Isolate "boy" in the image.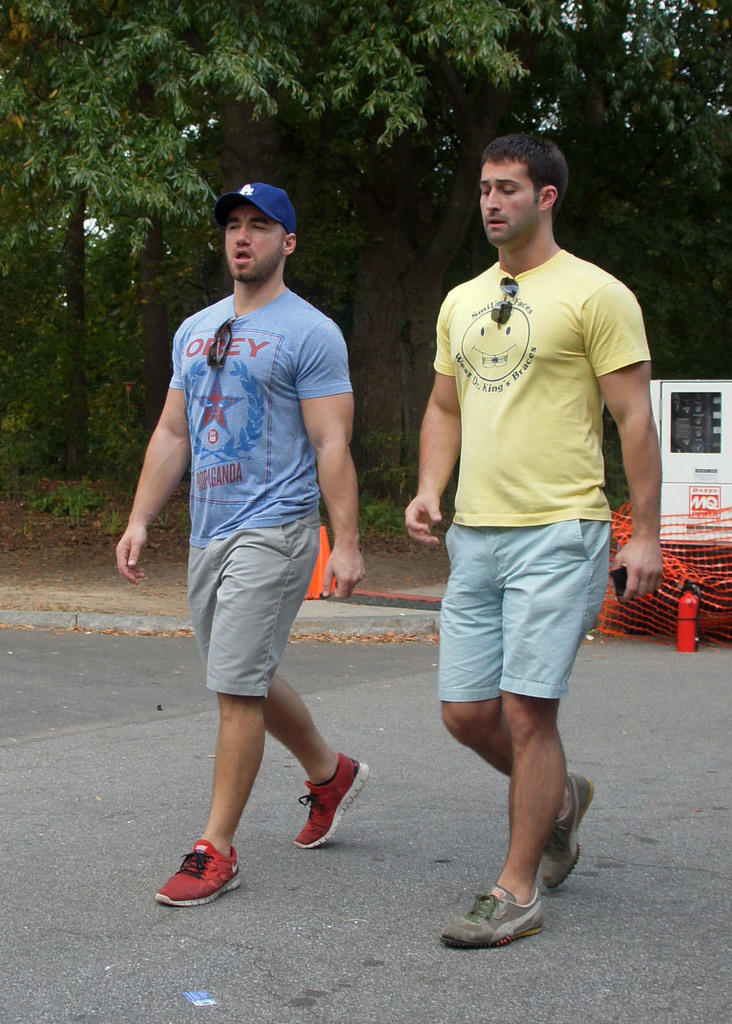
Isolated region: x1=111, y1=168, x2=382, y2=914.
